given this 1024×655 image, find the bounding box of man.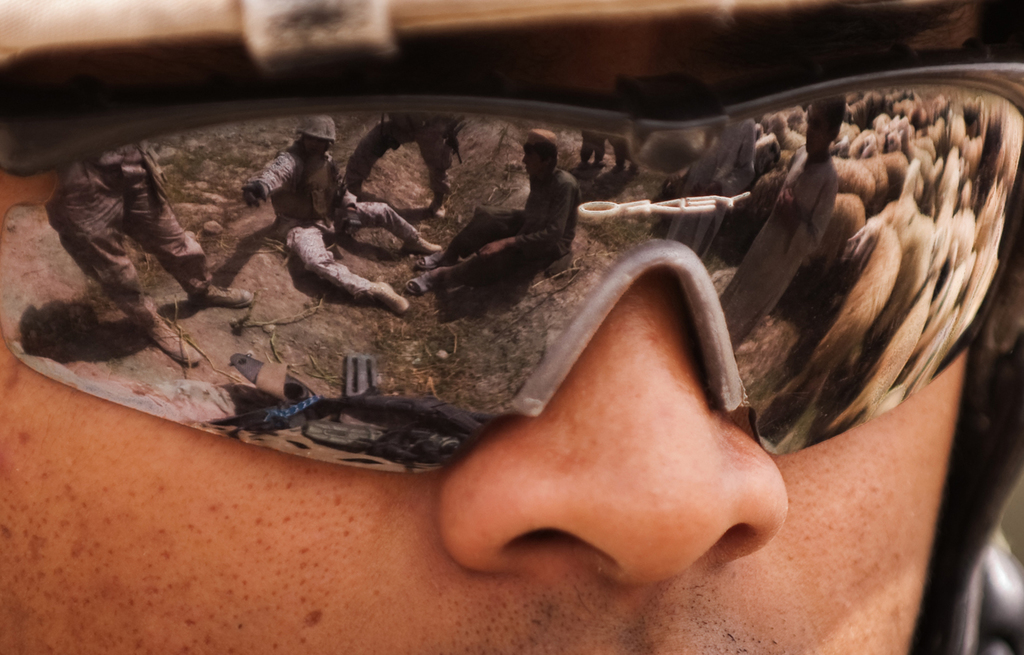
locate(39, 137, 252, 364).
